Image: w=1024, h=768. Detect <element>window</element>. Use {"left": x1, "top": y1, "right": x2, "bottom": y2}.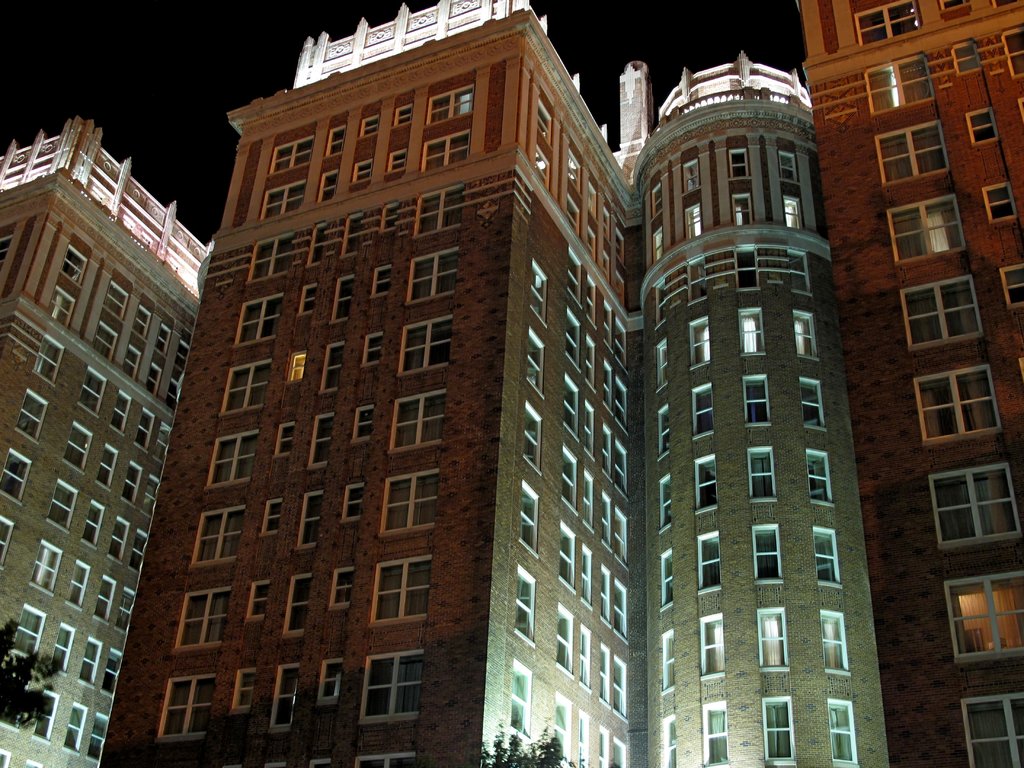
{"left": 49, "top": 289, "right": 74, "bottom": 327}.
